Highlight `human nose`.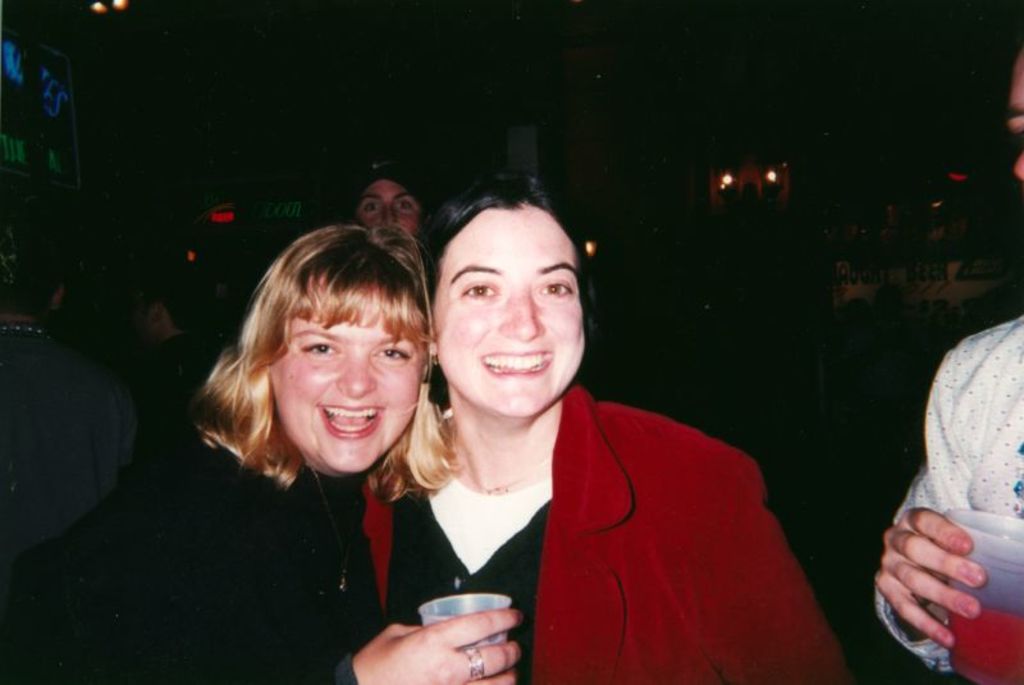
Highlighted region: bbox=(499, 289, 547, 342).
